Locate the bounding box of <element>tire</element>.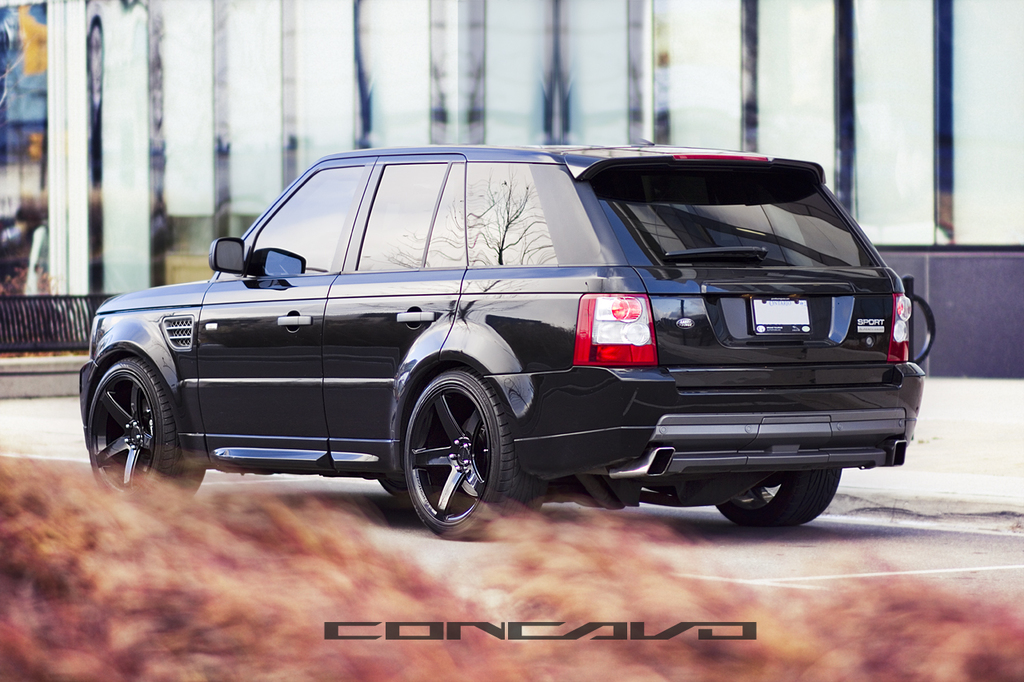
Bounding box: select_region(714, 463, 841, 527).
